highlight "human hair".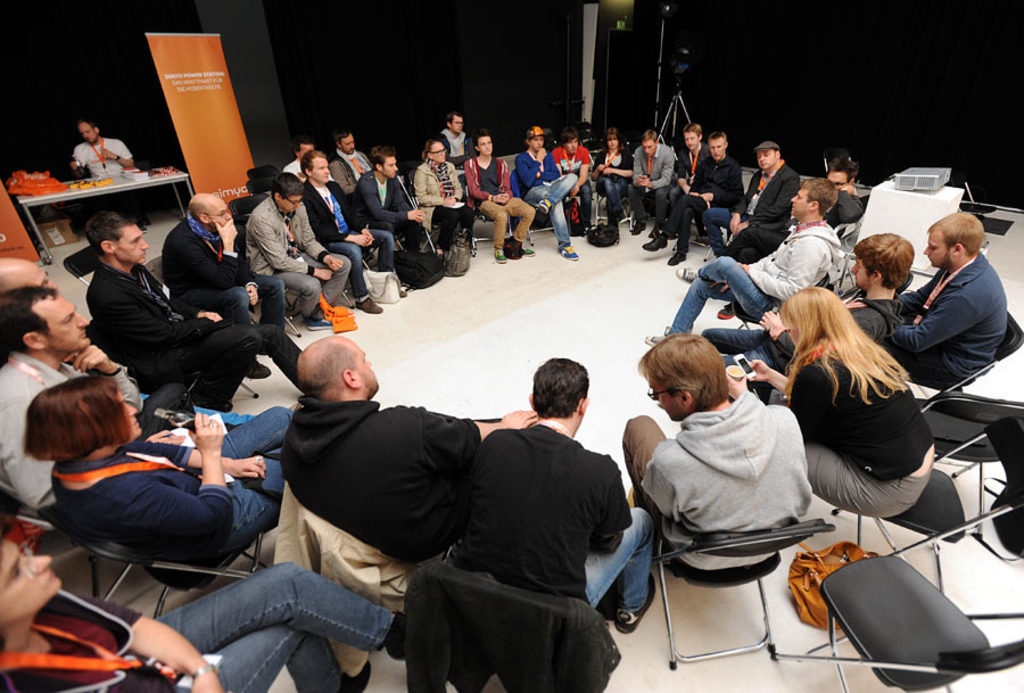
Highlighted region: {"left": 778, "top": 284, "right": 911, "bottom": 405}.
